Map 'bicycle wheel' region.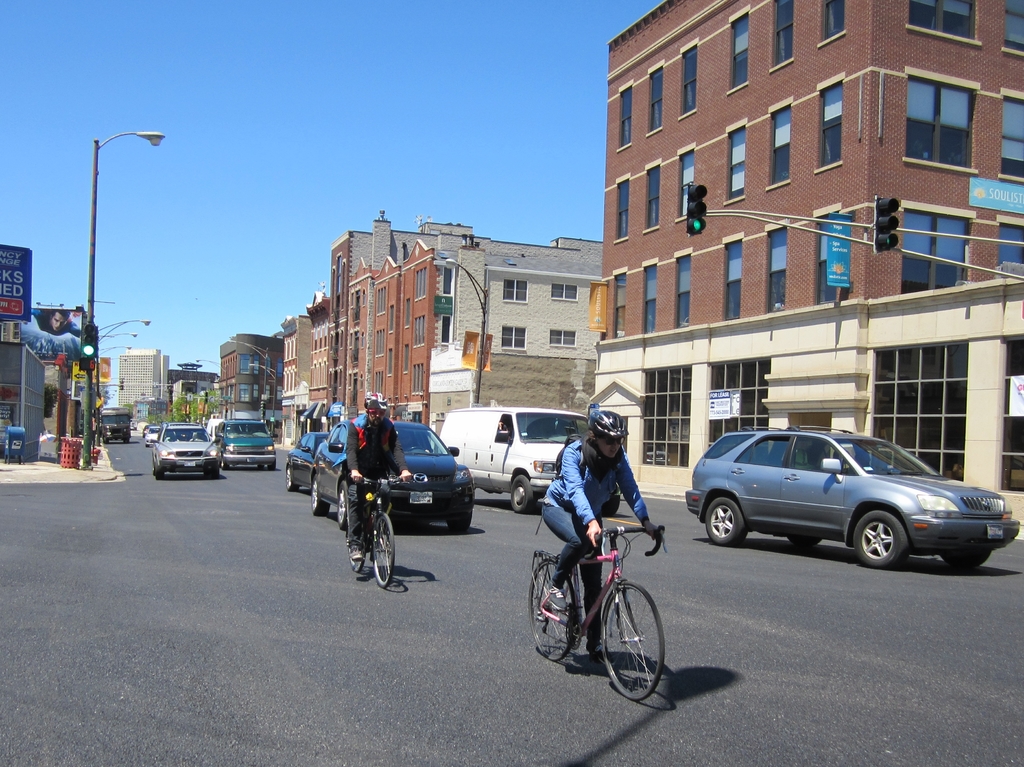
Mapped to BBox(349, 532, 365, 574).
